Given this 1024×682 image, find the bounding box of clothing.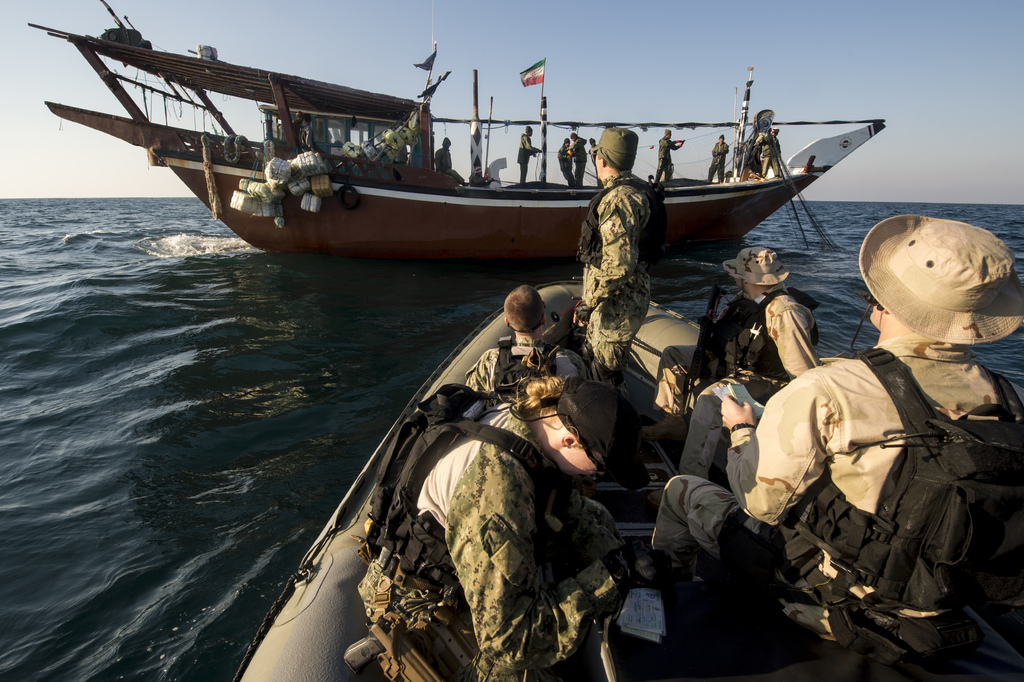
[x1=570, y1=173, x2=664, y2=377].
